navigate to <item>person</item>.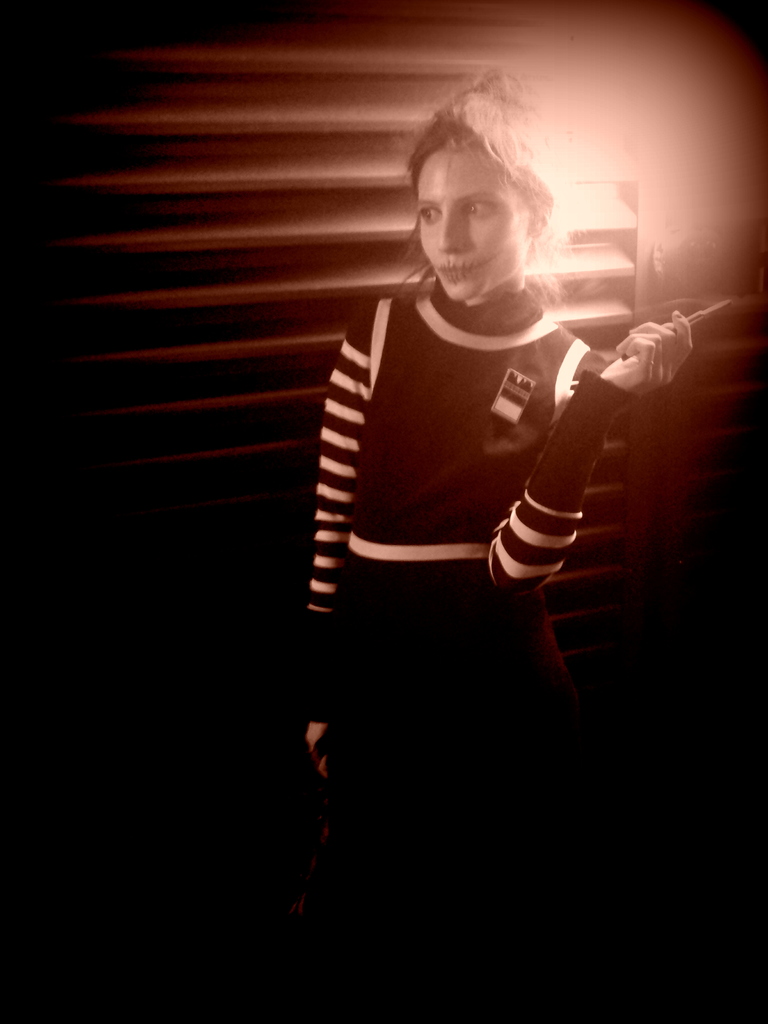
Navigation target: left=310, top=63, right=700, bottom=929.
